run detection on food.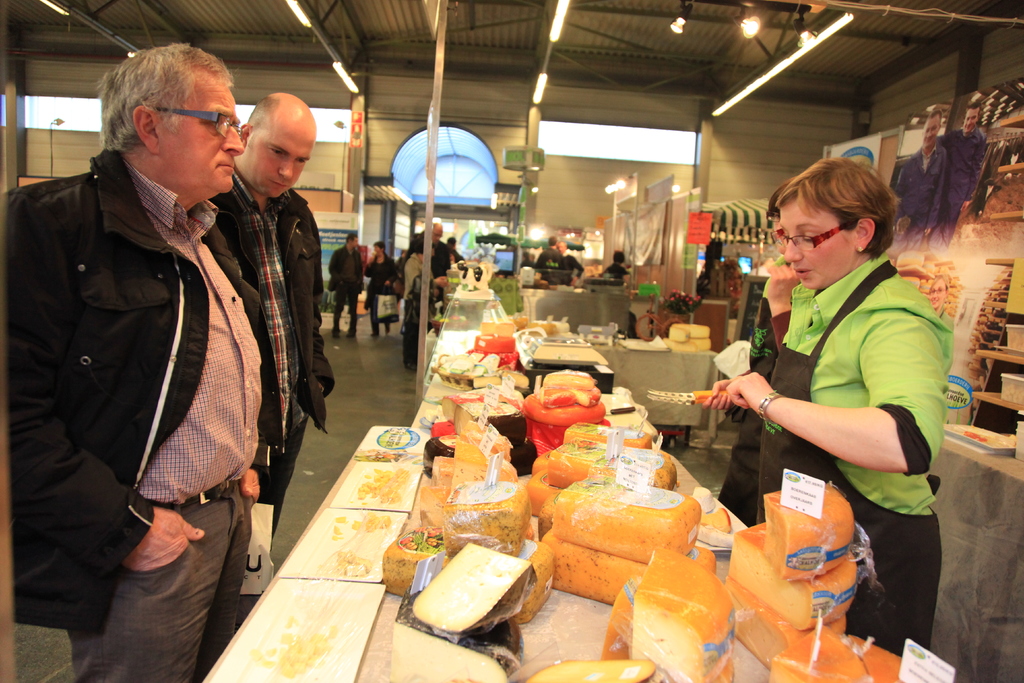
Result: [433, 458, 513, 481].
